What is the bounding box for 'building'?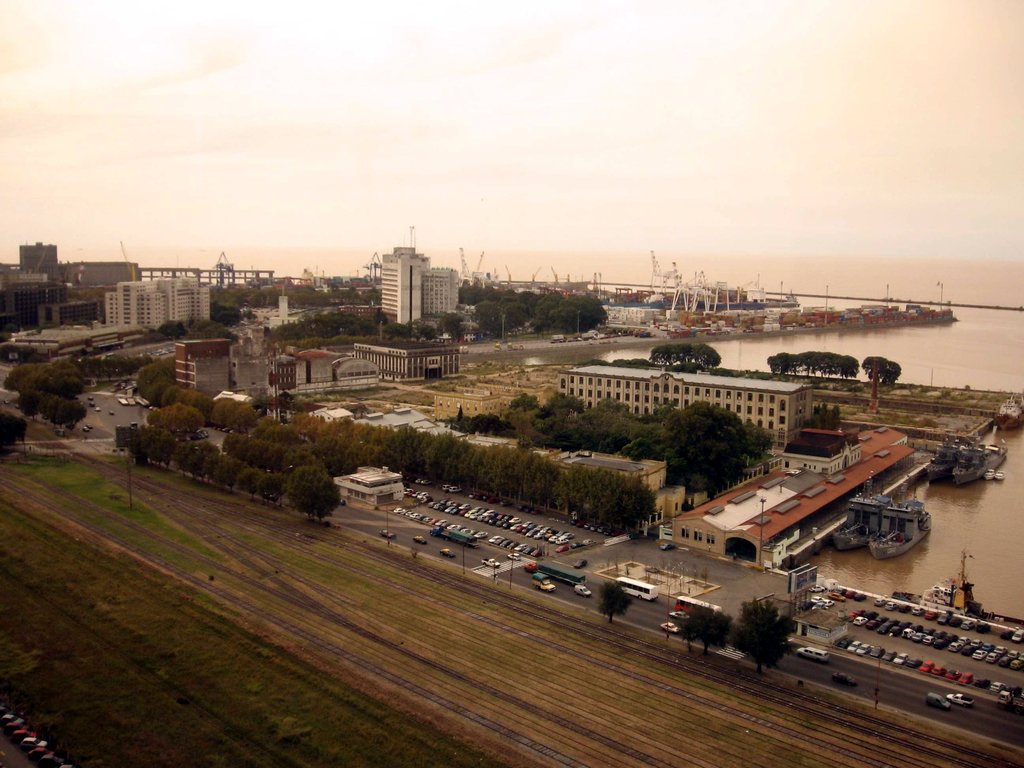
box(557, 367, 813, 449).
